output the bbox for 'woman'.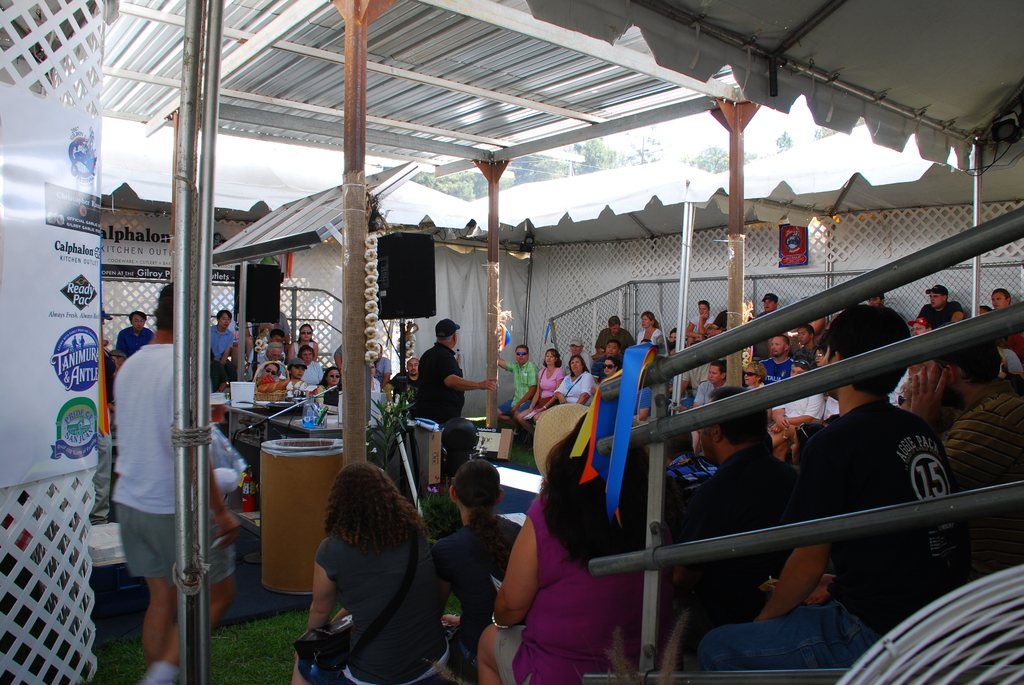
514,346,566,451.
